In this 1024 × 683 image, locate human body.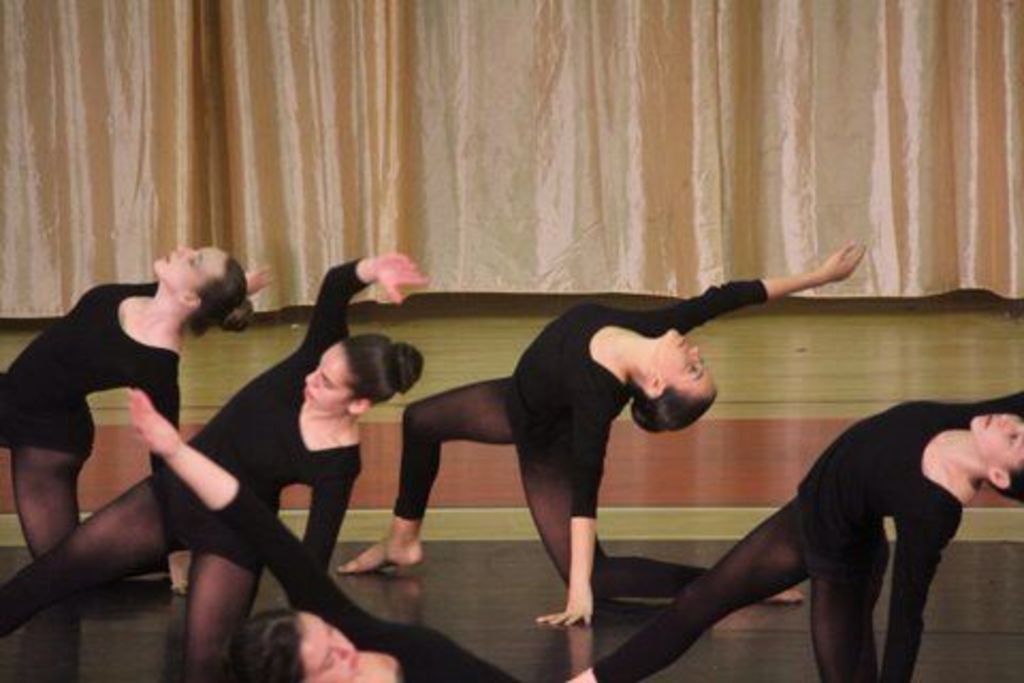
Bounding box: (x1=0, y1=241, x2=271, y2=589).
